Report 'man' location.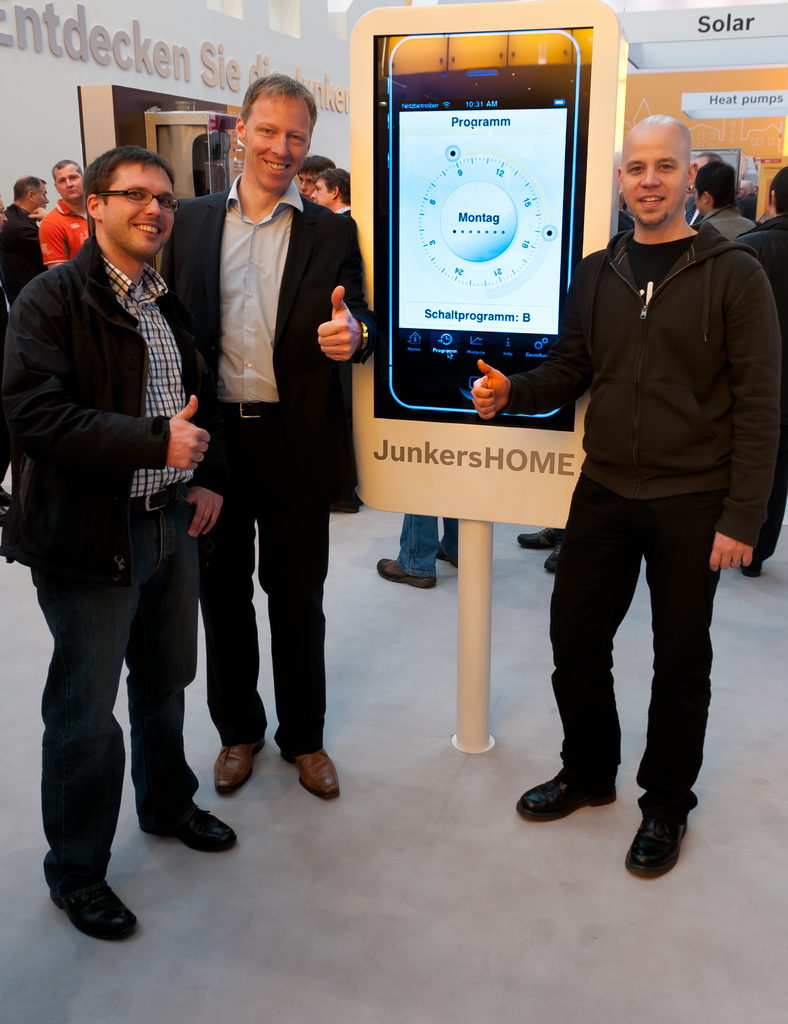
Report: rect(35, 159, 89, 269).
